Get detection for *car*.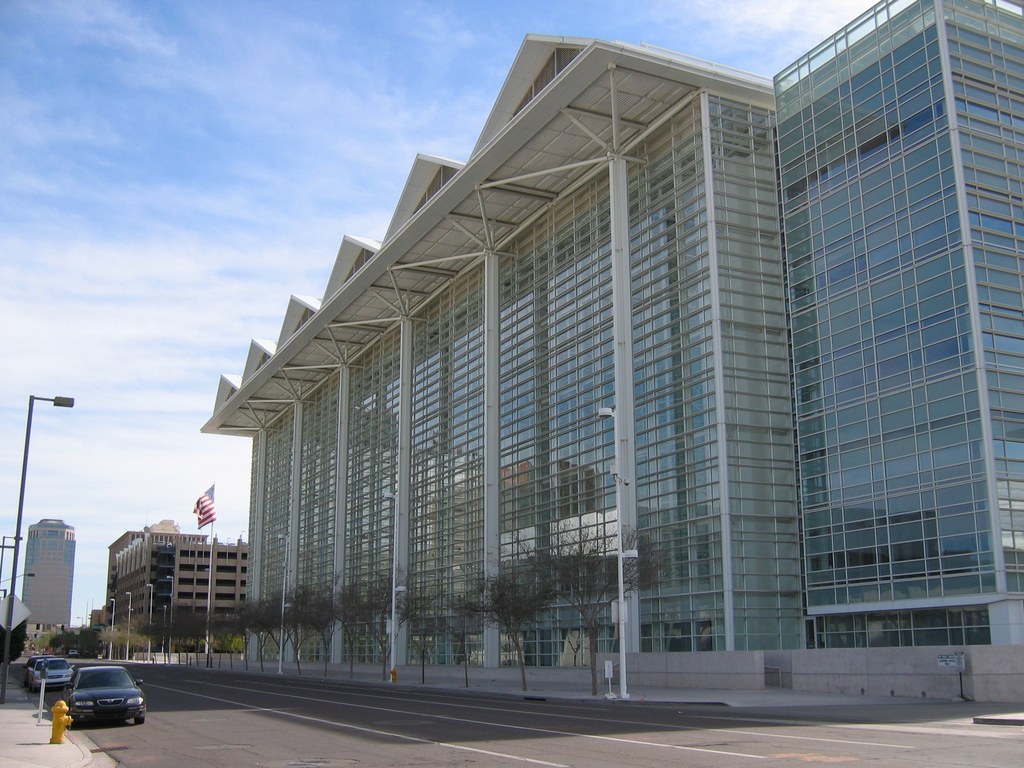
Detection: BBox(64, 667, 150, 720).
